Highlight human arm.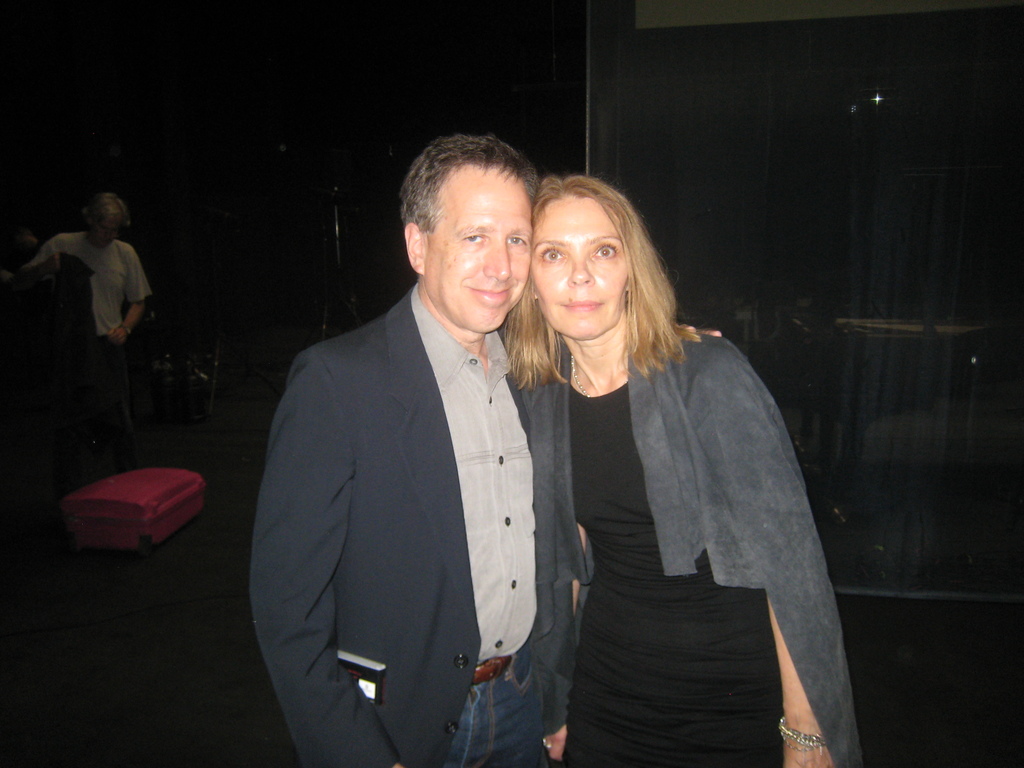
Highlighted region: crop(102, 241, 150, 341).
